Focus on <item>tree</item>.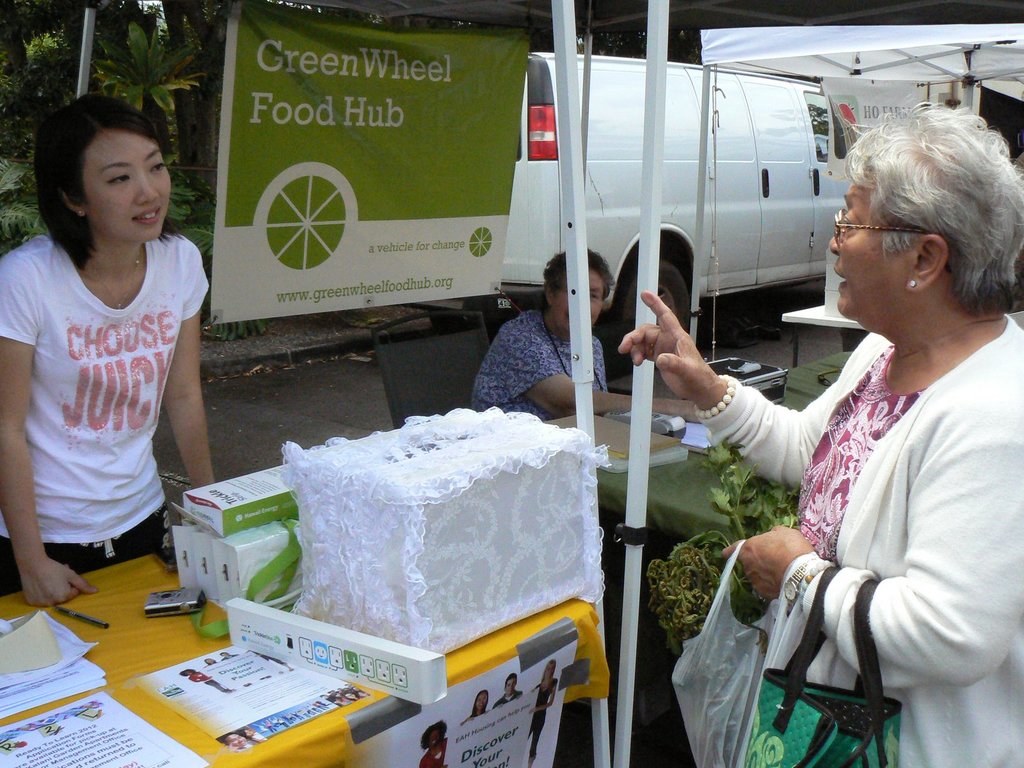
Focused at box(0, 0, 473, 342).
